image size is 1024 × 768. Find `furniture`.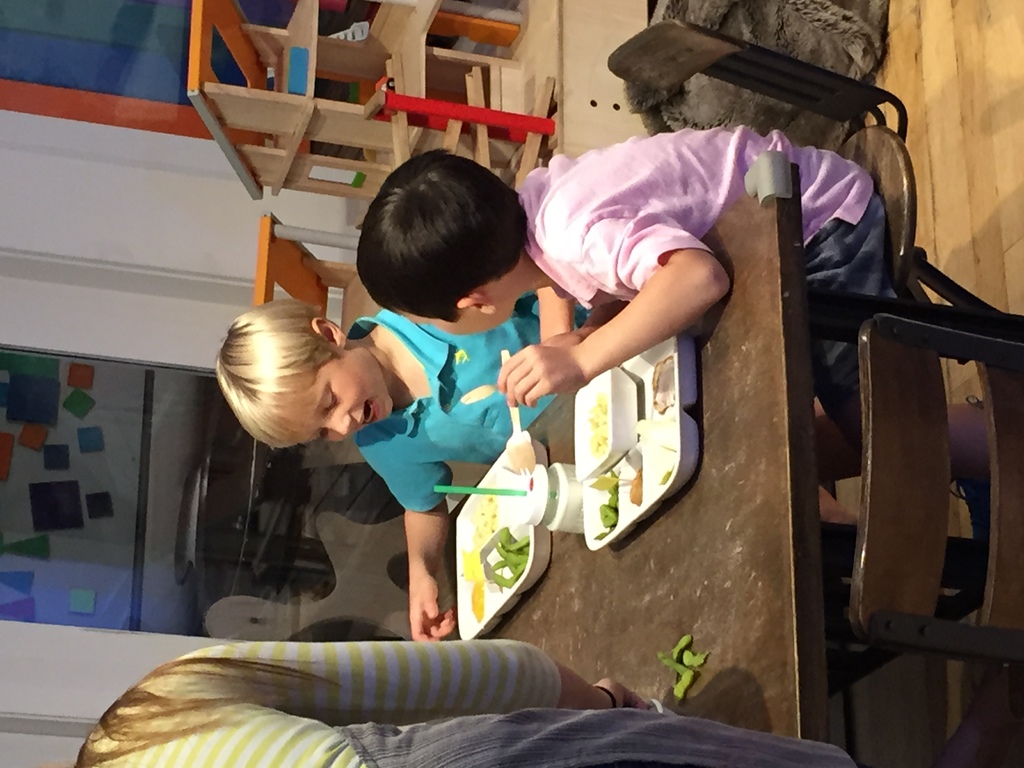
bbox(251, 209, 383, 336).
